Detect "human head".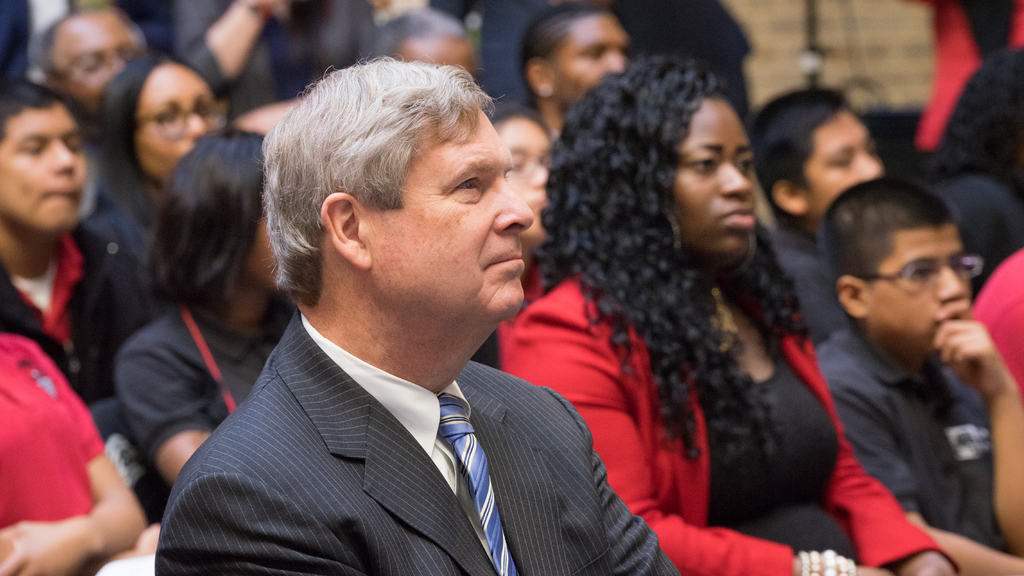
Detected at pyautogui.locateOnScreen(820, 177, 982, 353).
